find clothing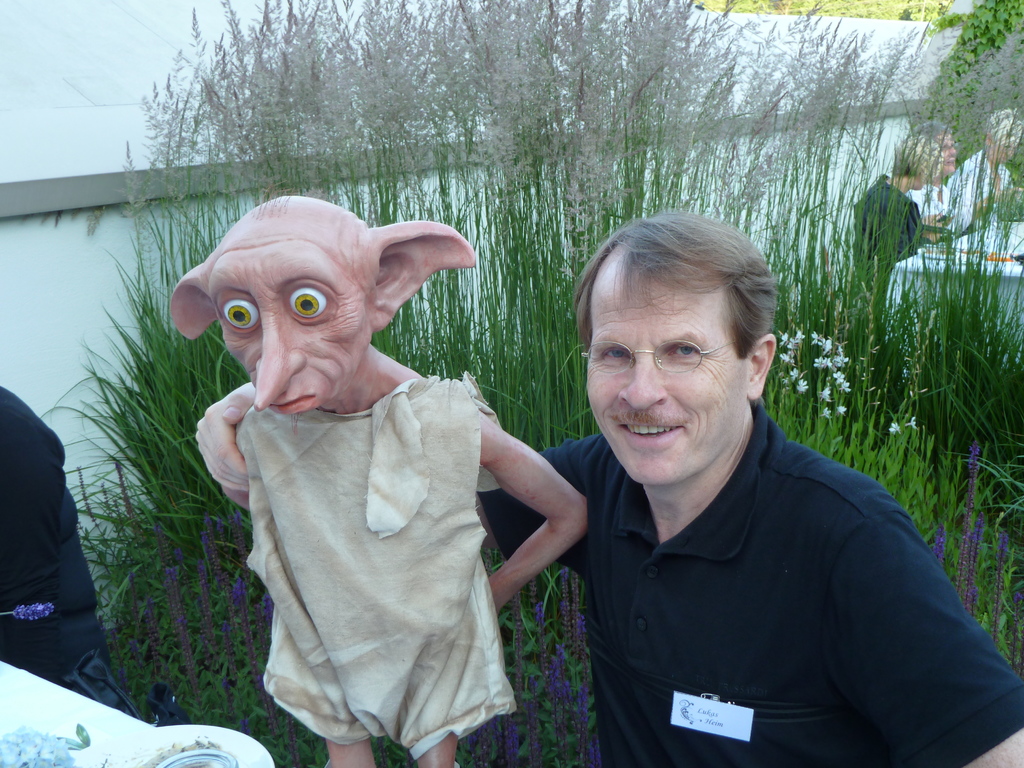
[481,400,1023,767]
